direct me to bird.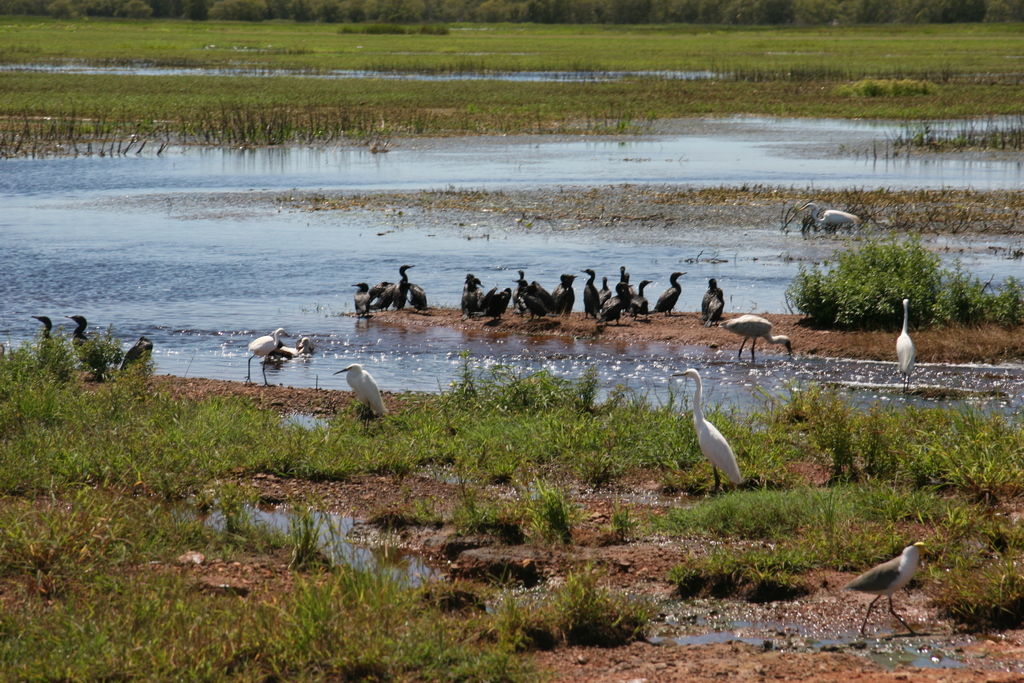
Direction: pyautogui.locateOnScreen(794, 201, 867, 236).
